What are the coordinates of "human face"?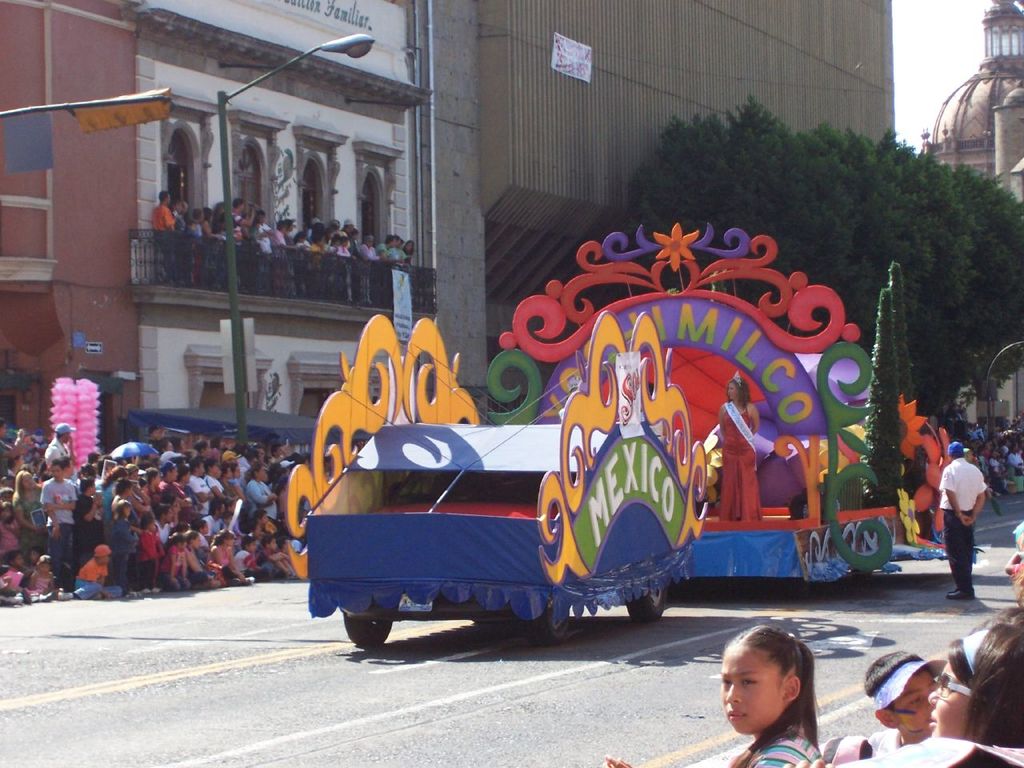
[x1=170, y1=469, x2=176, y2=482].
